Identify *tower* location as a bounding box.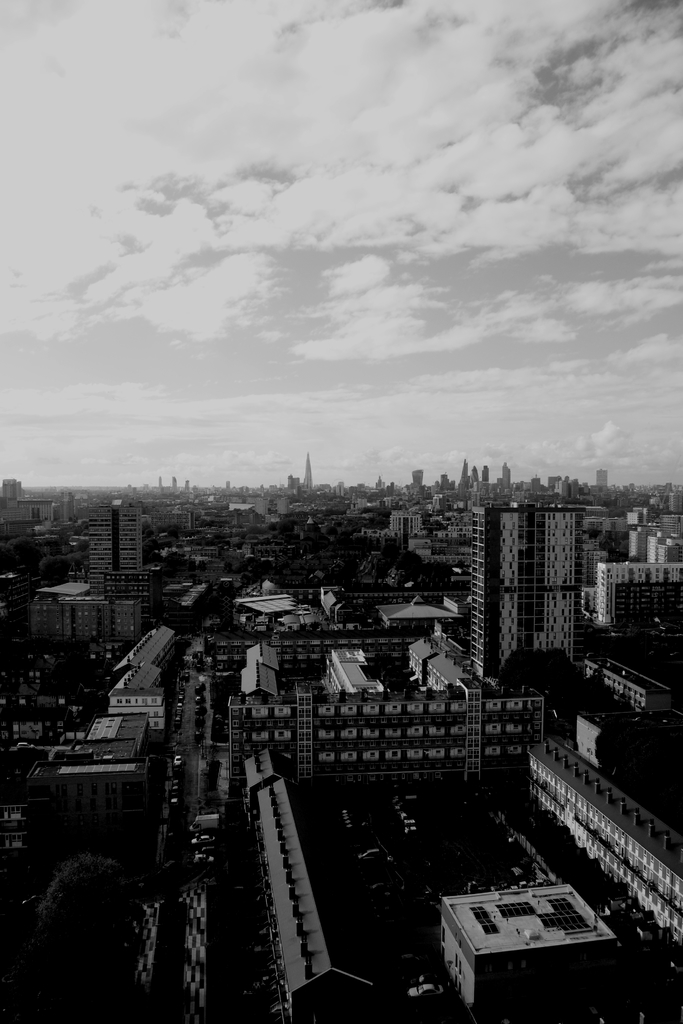
[86, 501, 147, 599].
